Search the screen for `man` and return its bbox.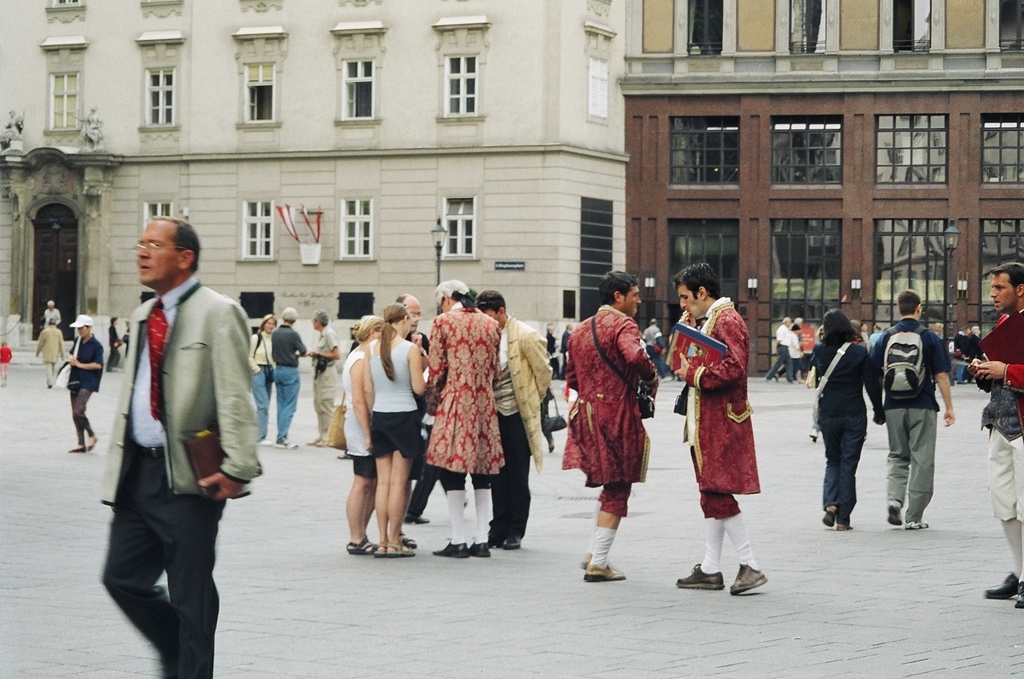
Found: bbox=[27, 322, 65, 385].
